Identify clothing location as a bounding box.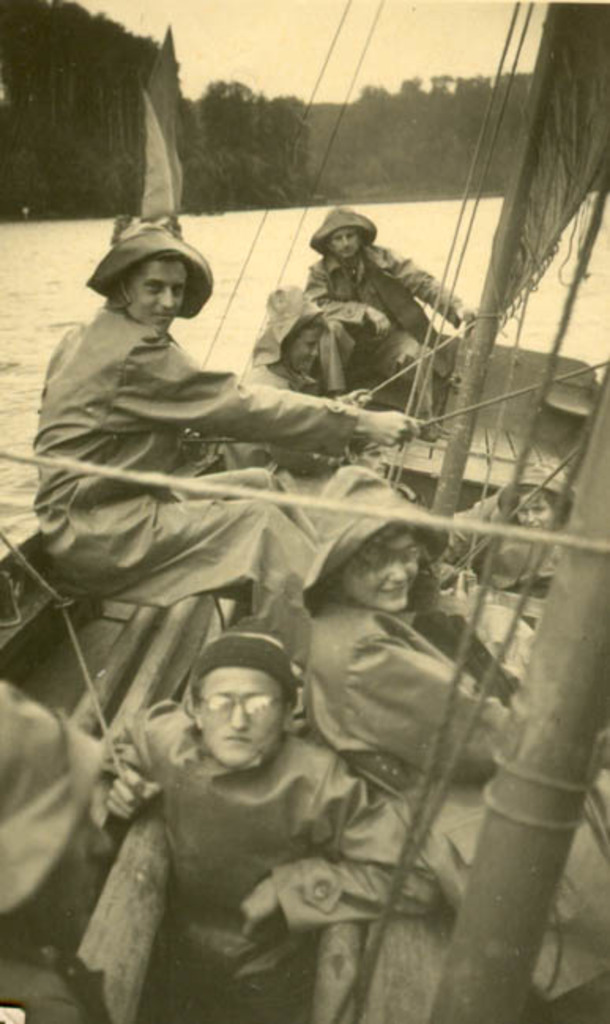
301/243/470/408.
